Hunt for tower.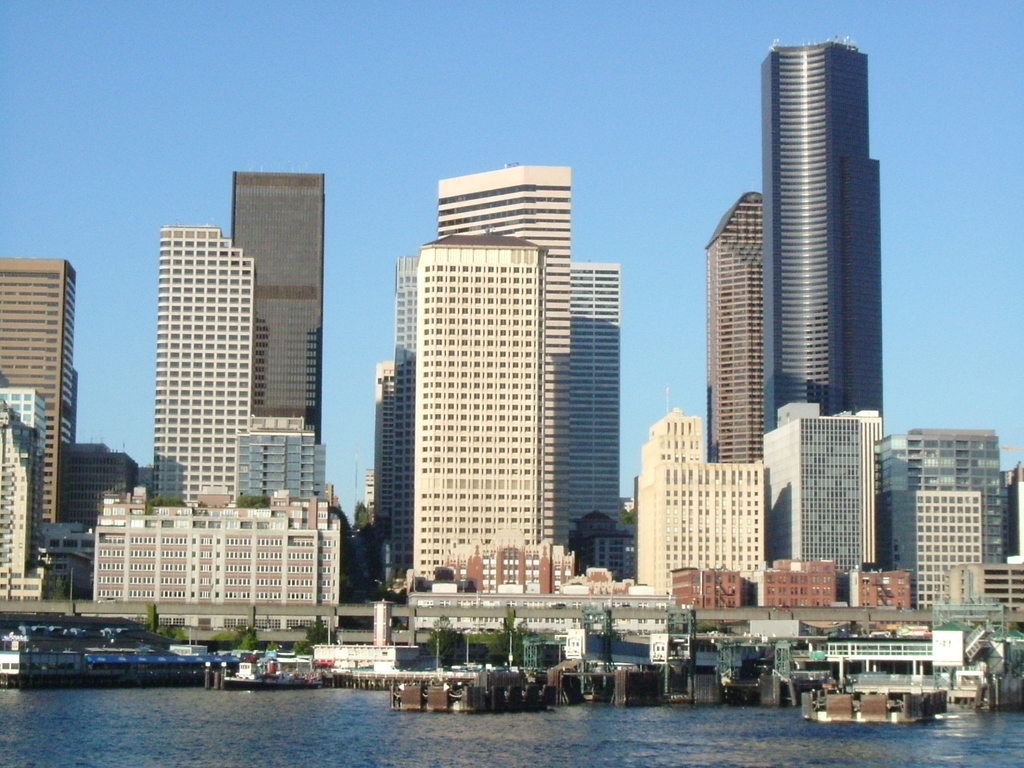
Hunted down at <region>764, 33, 884, 428</region>.
